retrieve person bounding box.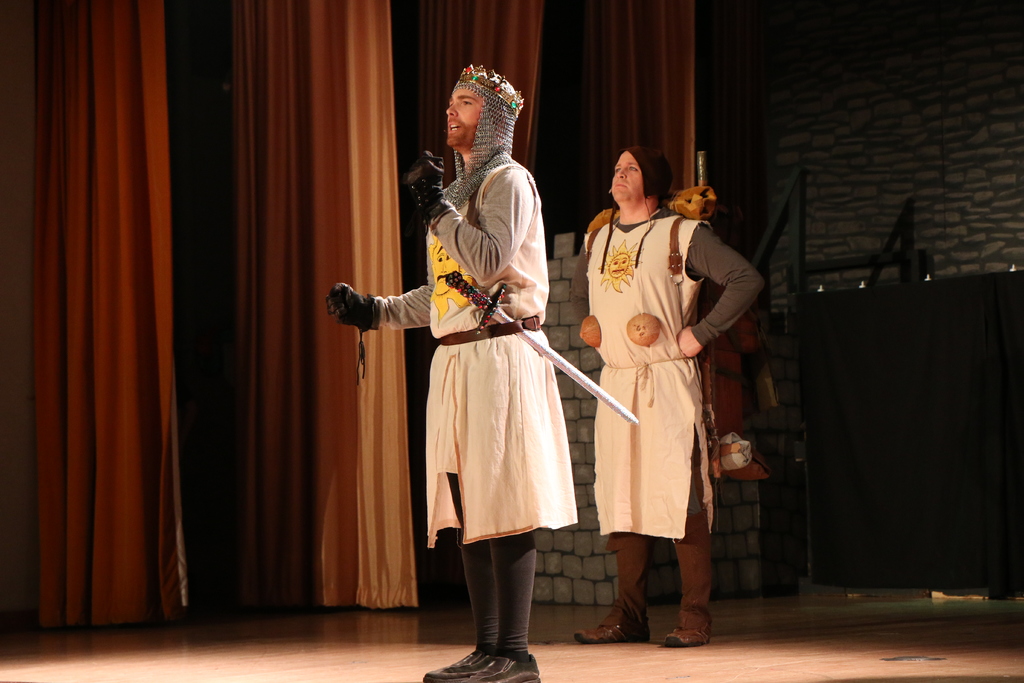
Bounding box: x1=572, y1=148, x2=760, y2=654.
